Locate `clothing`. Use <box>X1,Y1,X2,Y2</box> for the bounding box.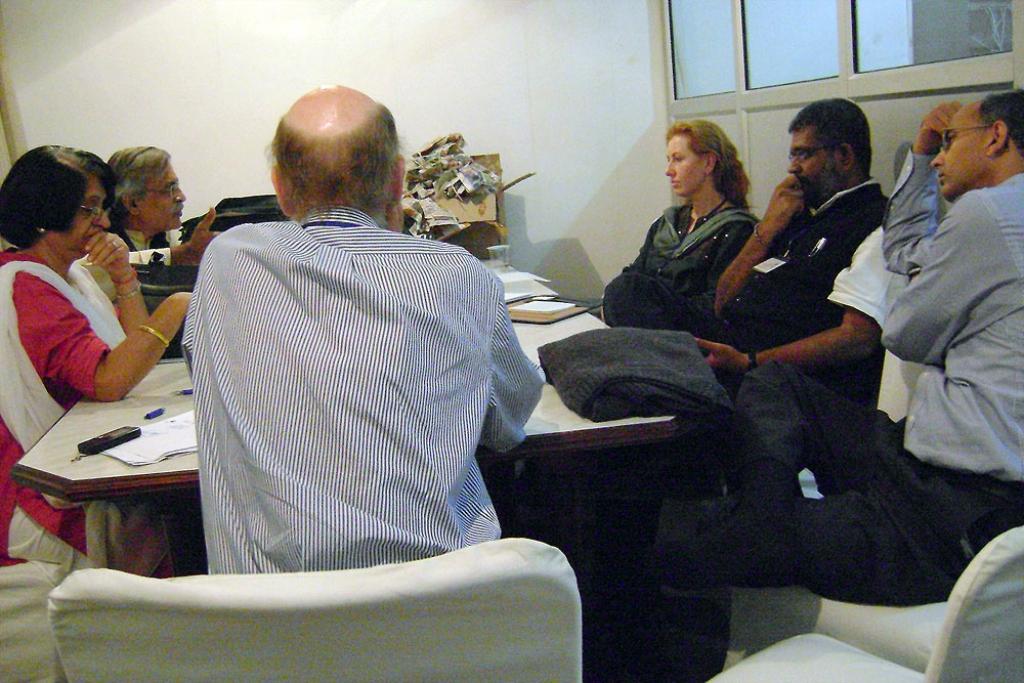
<box>701,176,886,412</box>.
